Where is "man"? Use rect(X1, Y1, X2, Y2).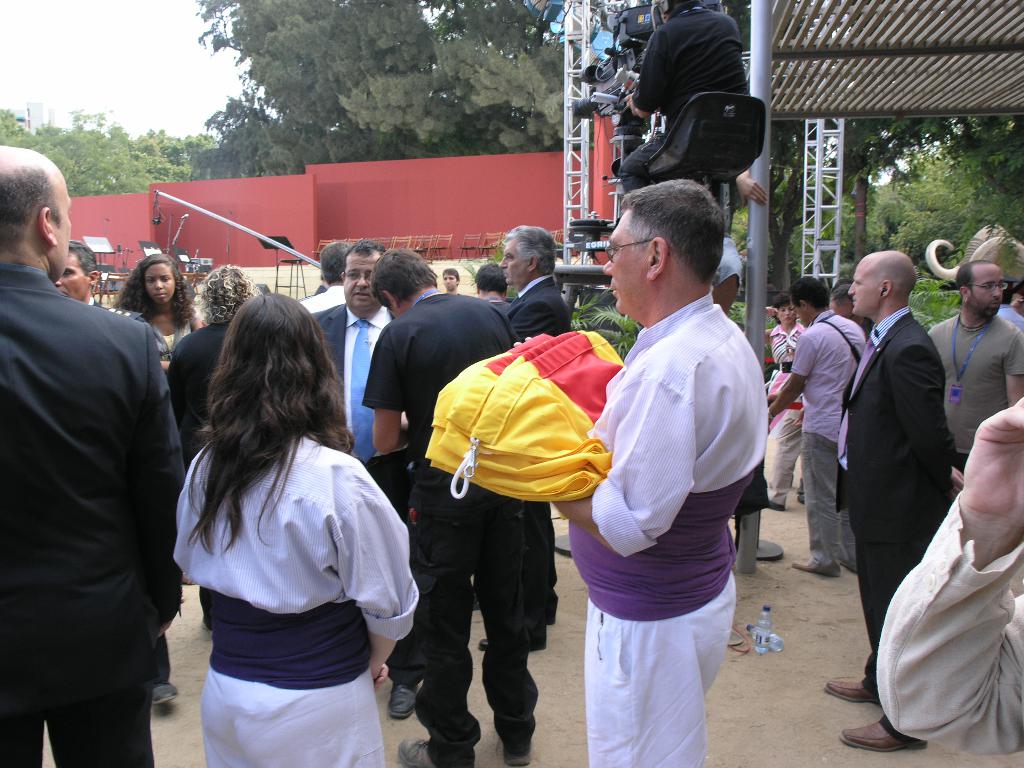
rect(484, 221, 570, 653).
